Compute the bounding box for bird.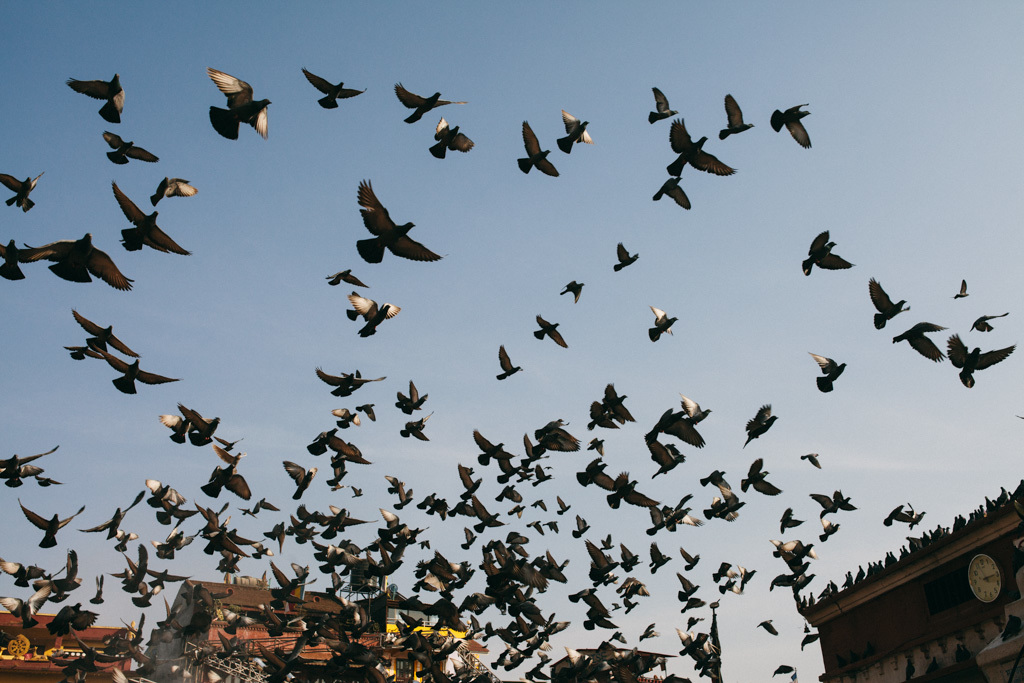
<bbox>64, 343, 106, 360</bbox>.
